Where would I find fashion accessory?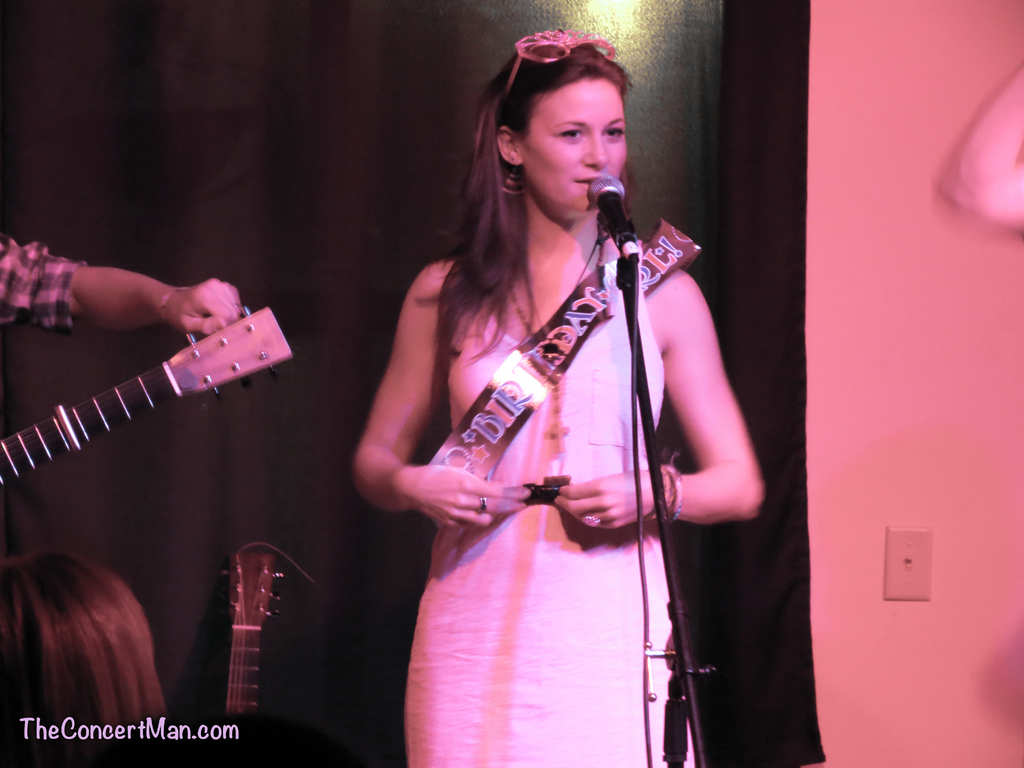
At locate(663, 466, 687, 527).
